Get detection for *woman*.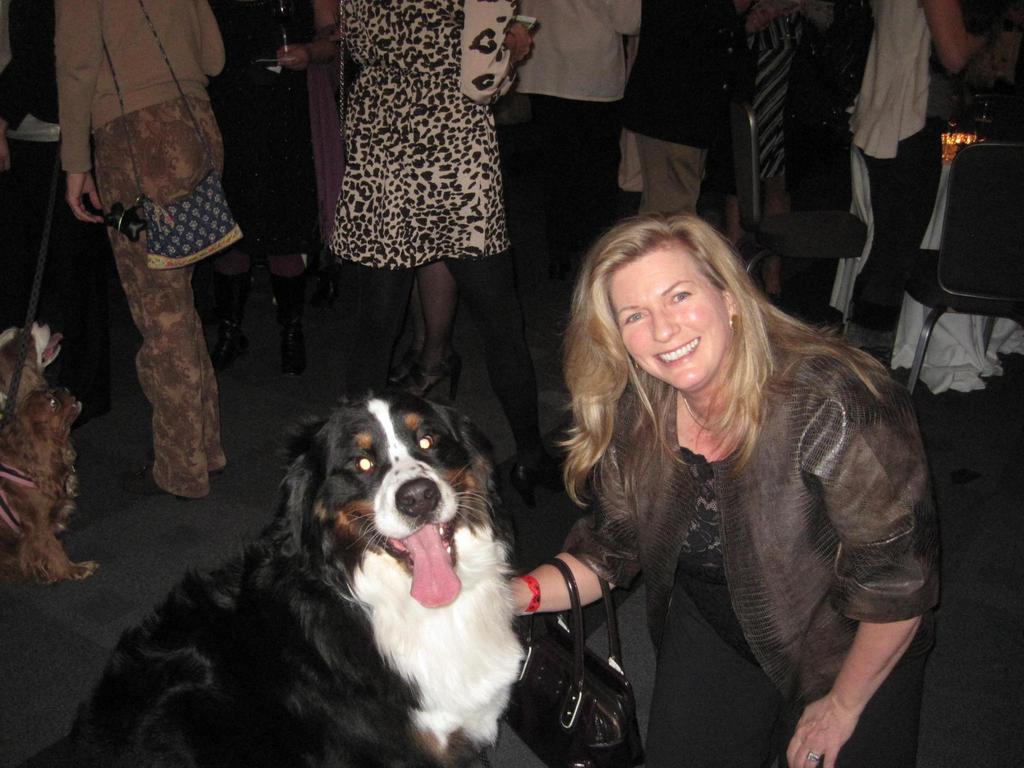
Detection: region(58, 0, 231, 490).
